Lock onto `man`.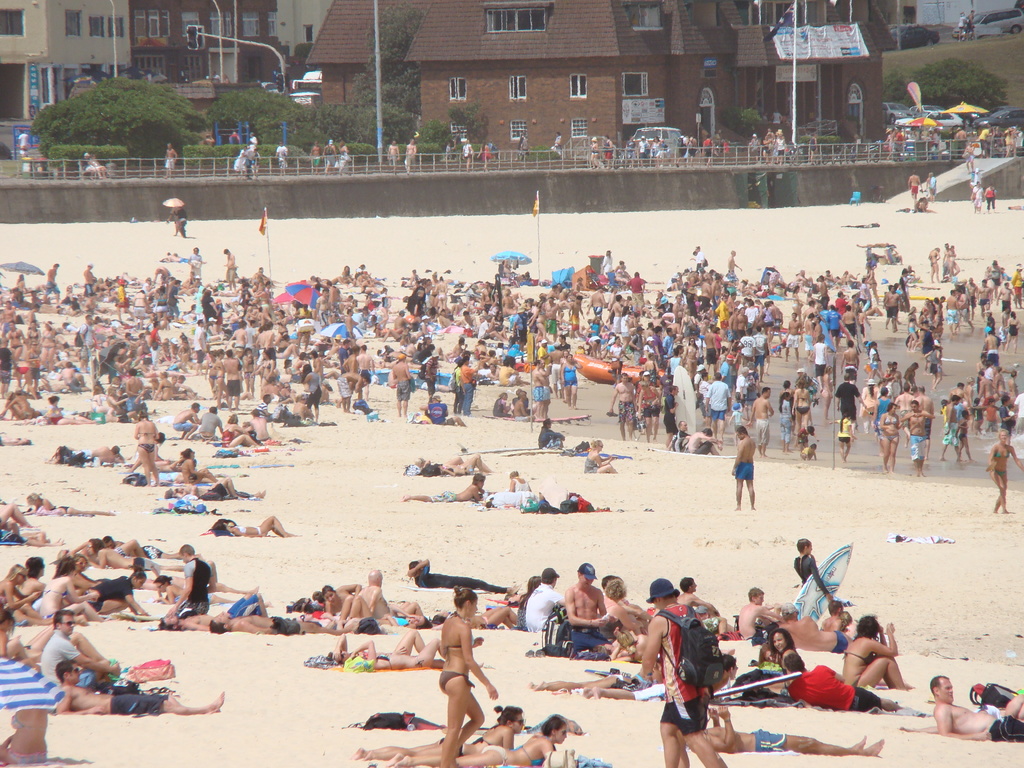
Locked: bbox(673, 296, 685, 319).
